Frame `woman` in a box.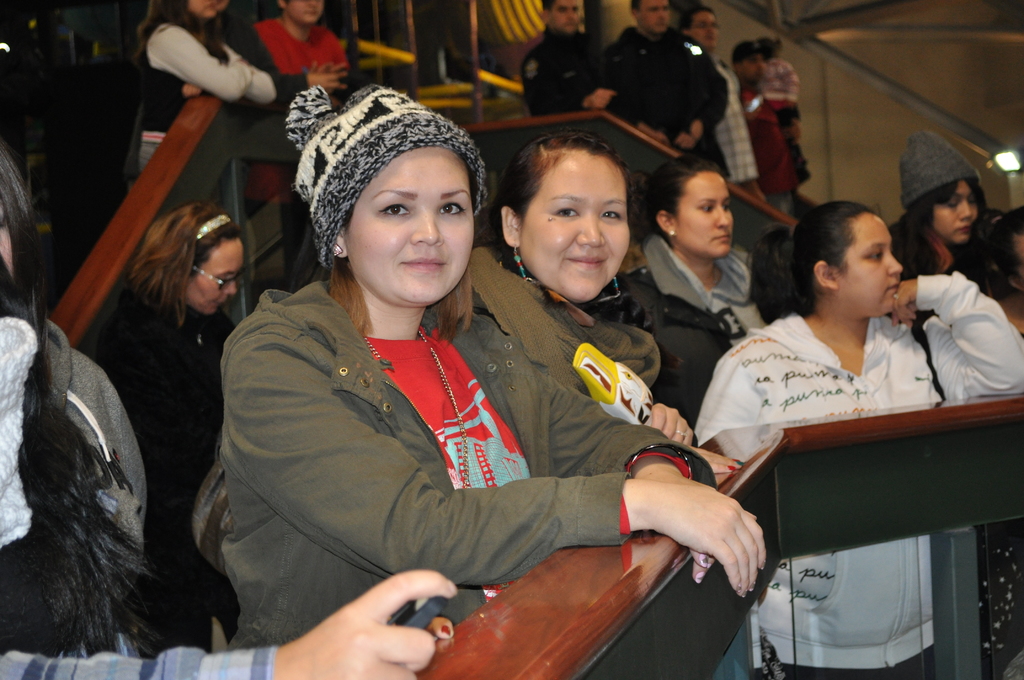
pyautogui.locateOnScreen(94, 203, 252, 633).
